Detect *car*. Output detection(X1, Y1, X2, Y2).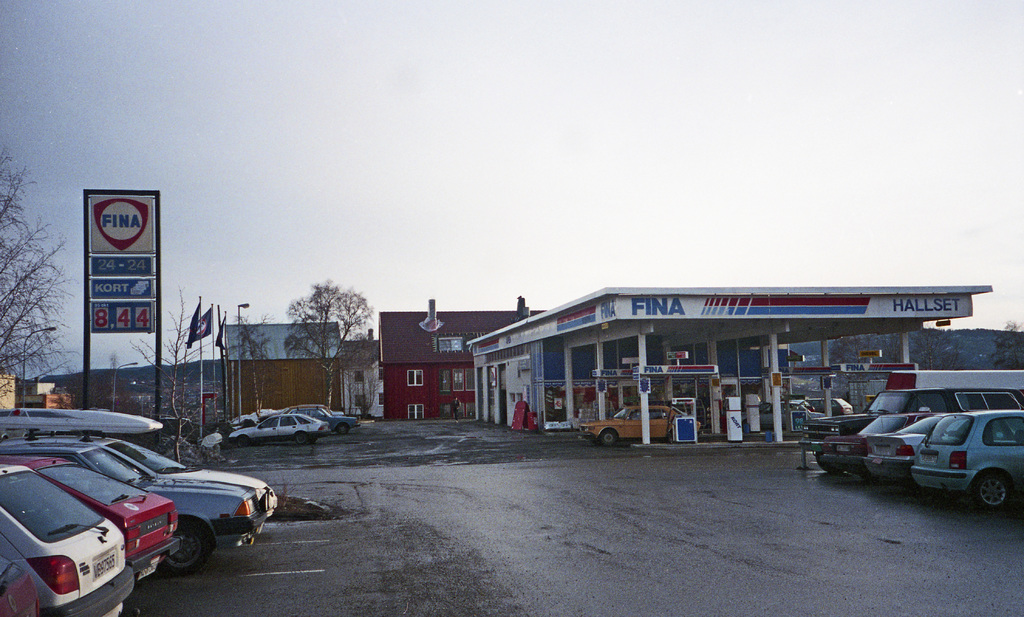
detection(578, 407, 700, 445).
